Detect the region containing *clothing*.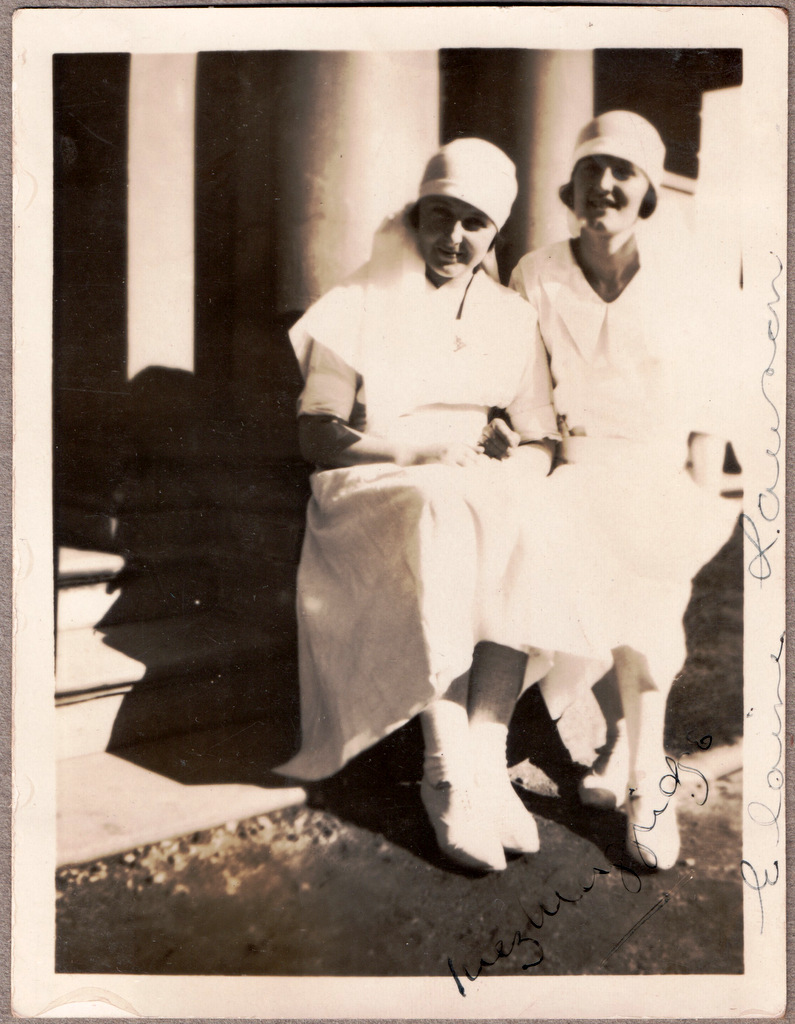
510/221/751/735.
